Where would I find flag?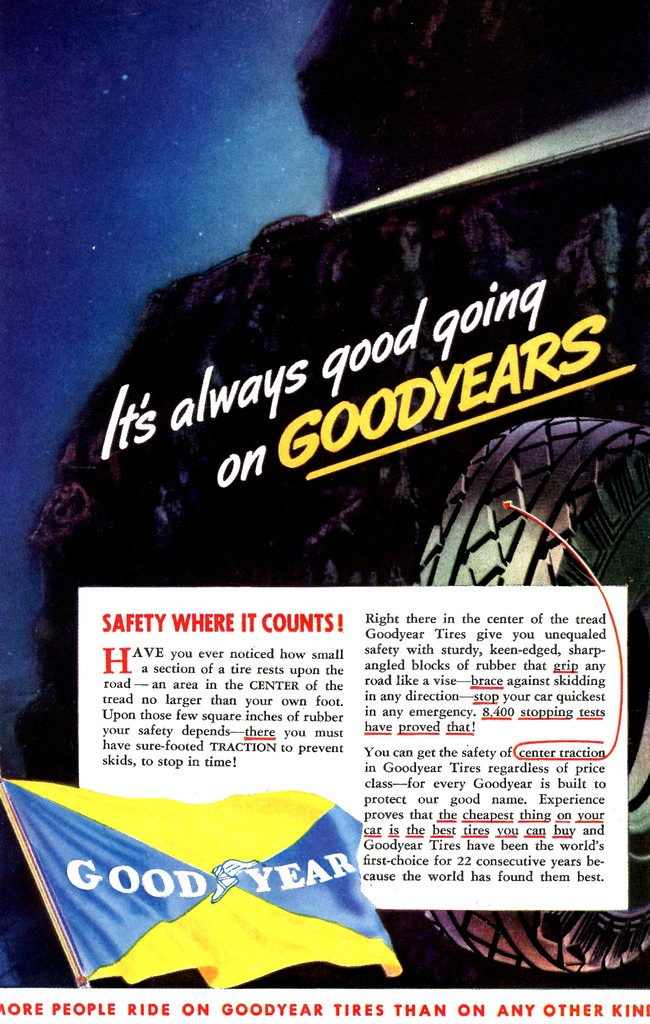
At left=0, top=787, right=421, bottom=997.
